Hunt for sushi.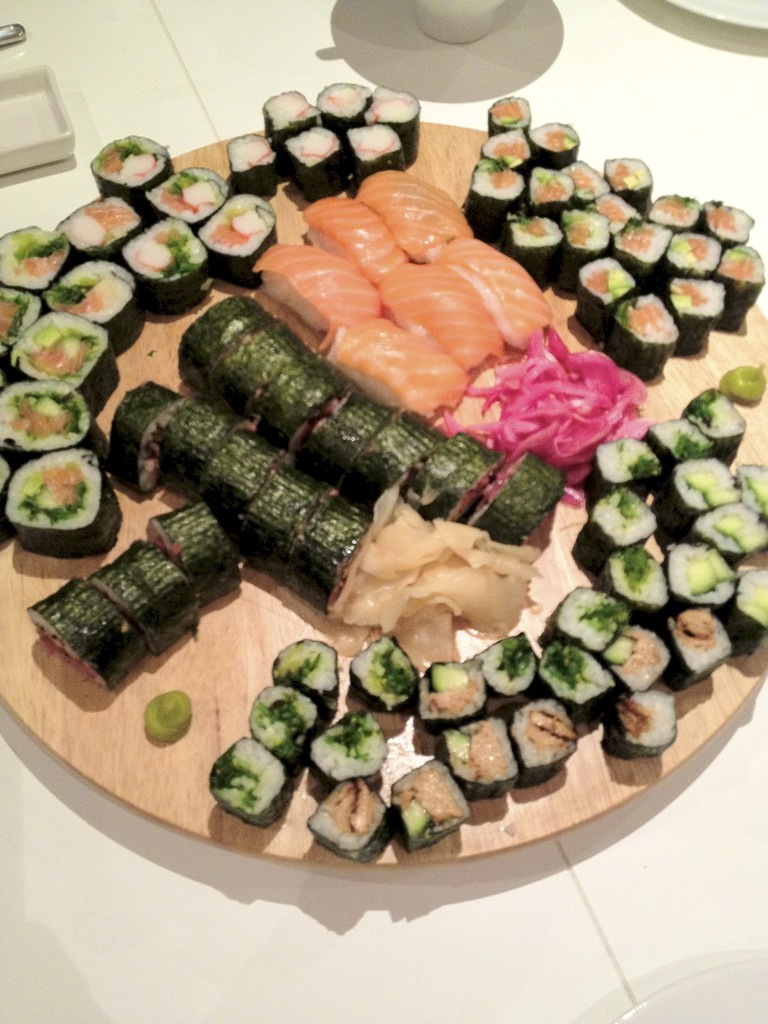
Hunted down at bbox=[576, 487, 660, 569].
